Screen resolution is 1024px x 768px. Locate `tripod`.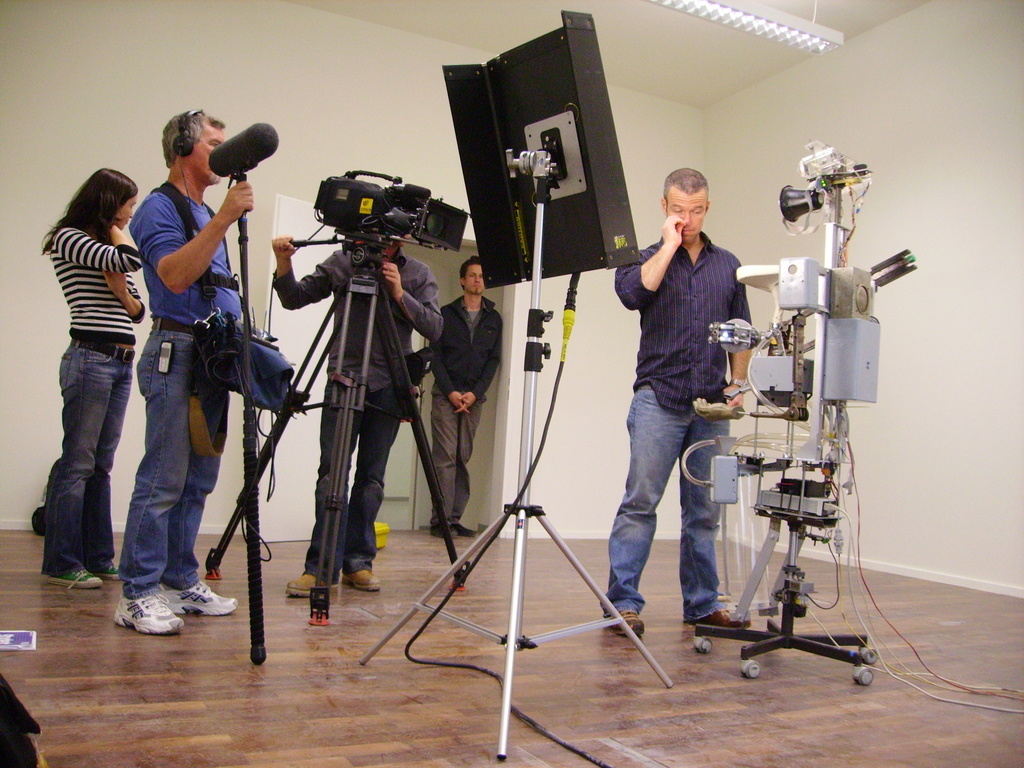
{"x1": 203, "y1": 228, "x2": 468, "y2": 628}.
